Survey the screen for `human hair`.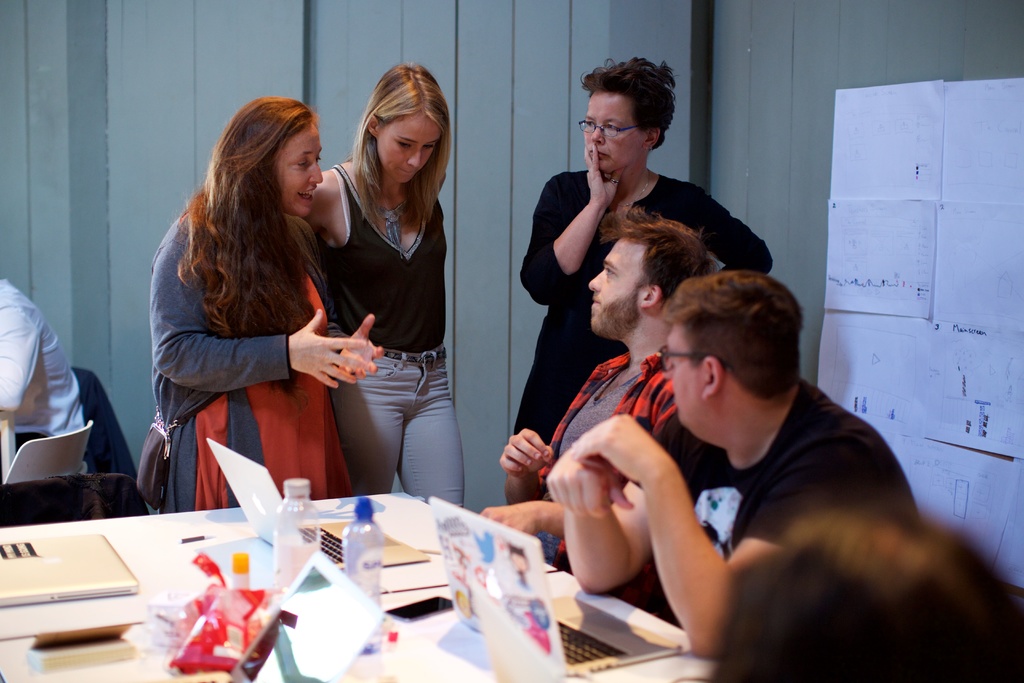
Survey found: Rect(346, 57, 455, 224).
